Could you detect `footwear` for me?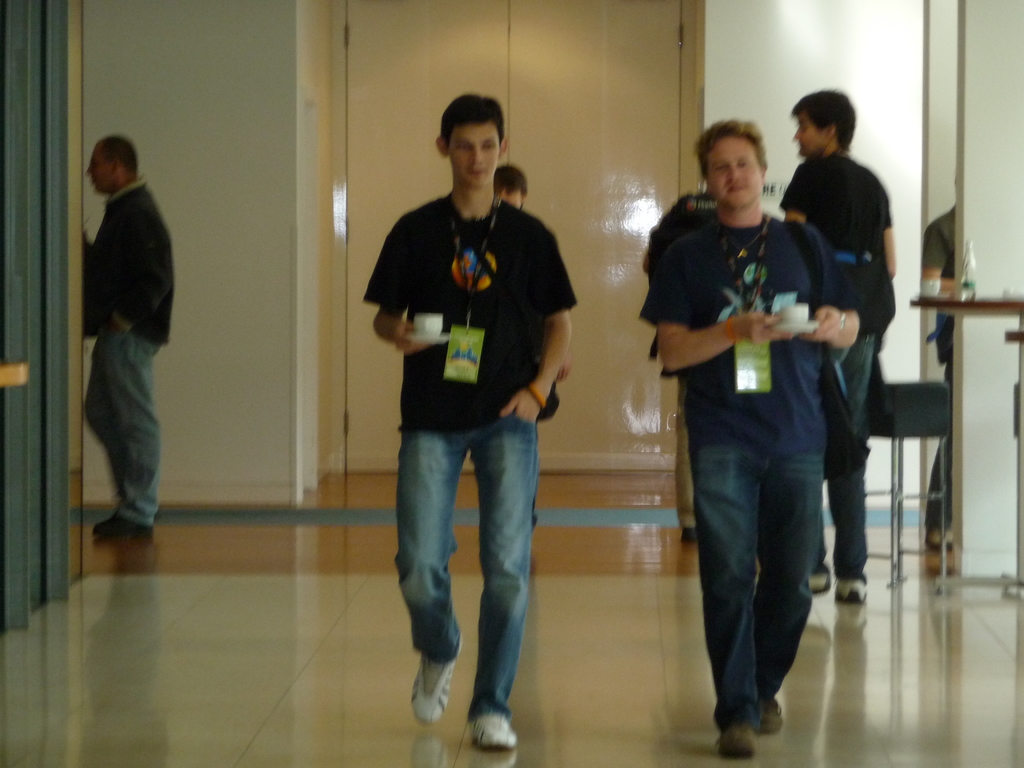
Detection result: (left=472, top=712, right=512, bottom=758).
